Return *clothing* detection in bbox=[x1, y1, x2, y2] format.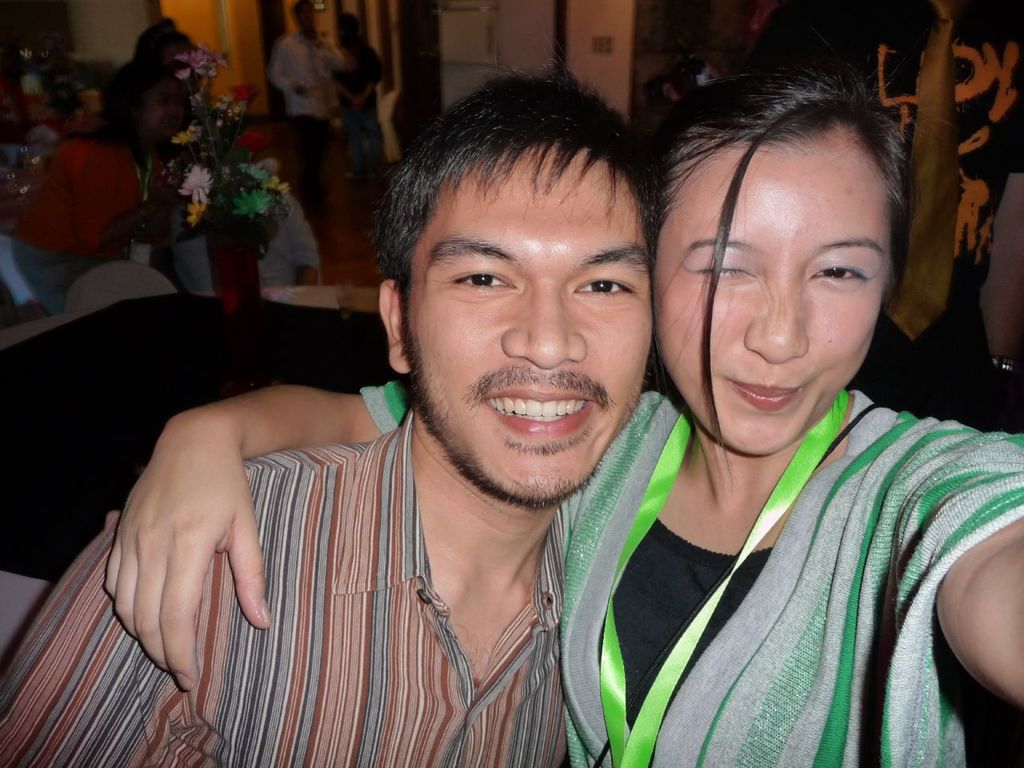
bbox=[0, 406, 570, 767].
